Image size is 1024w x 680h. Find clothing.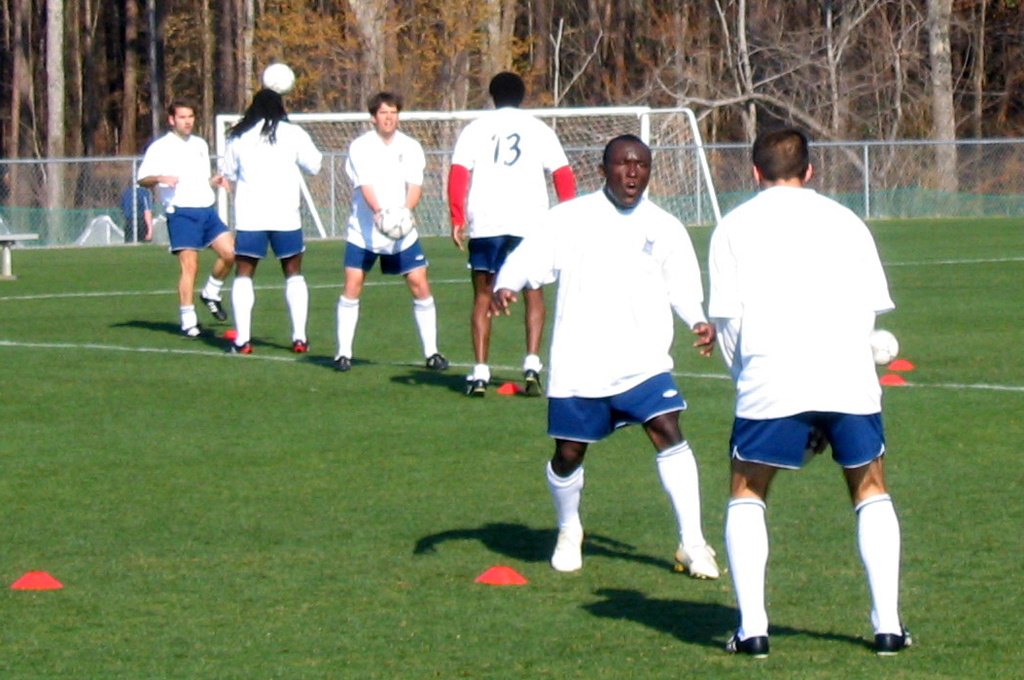
bbox(486, 175, 705, 444).
